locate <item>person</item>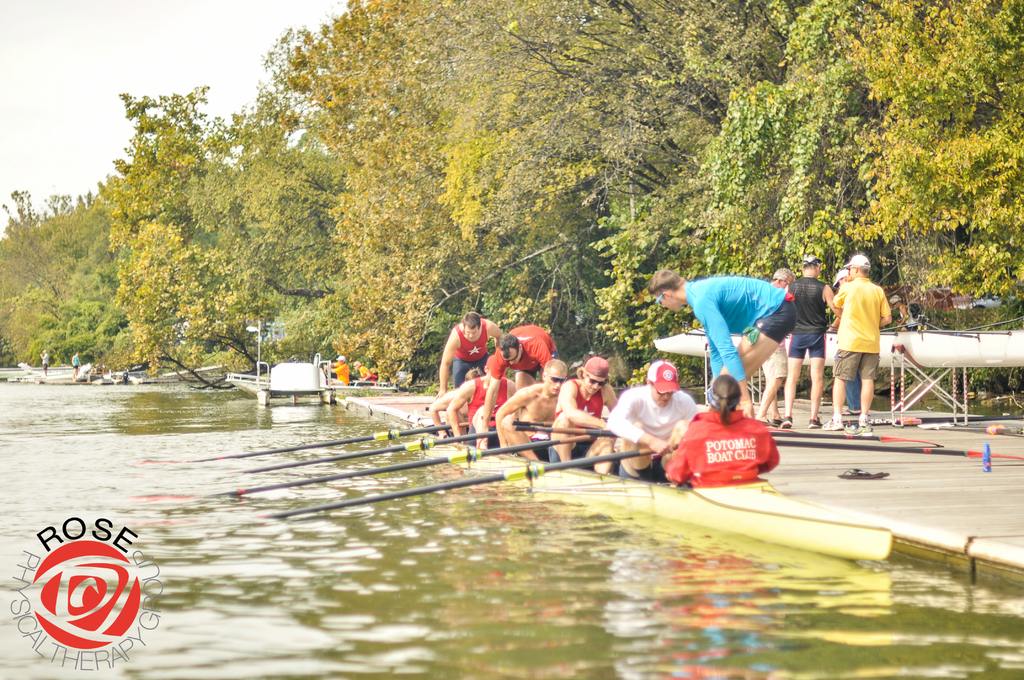
{"x1": 70, "y1": 349, "x2": 83, "y2": 380}
